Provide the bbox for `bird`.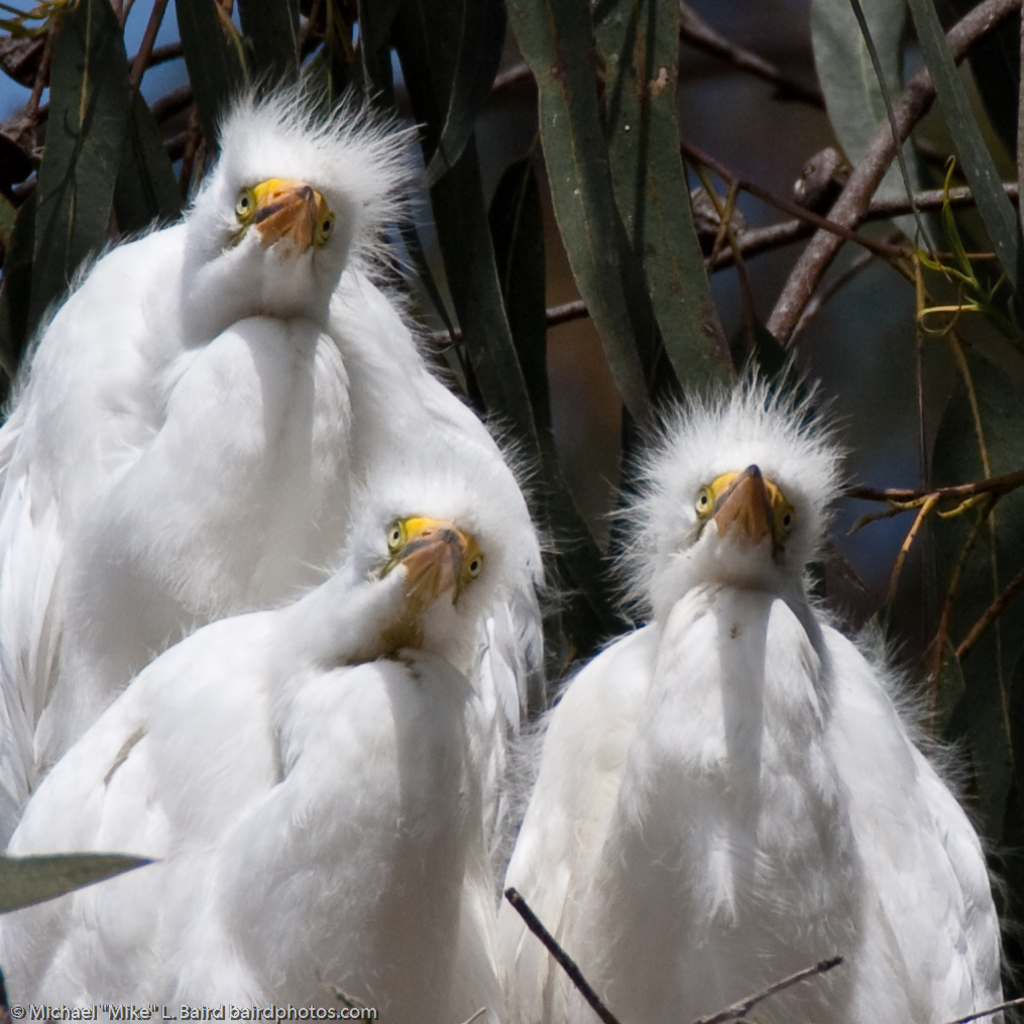
0, 55, 558, 850.
